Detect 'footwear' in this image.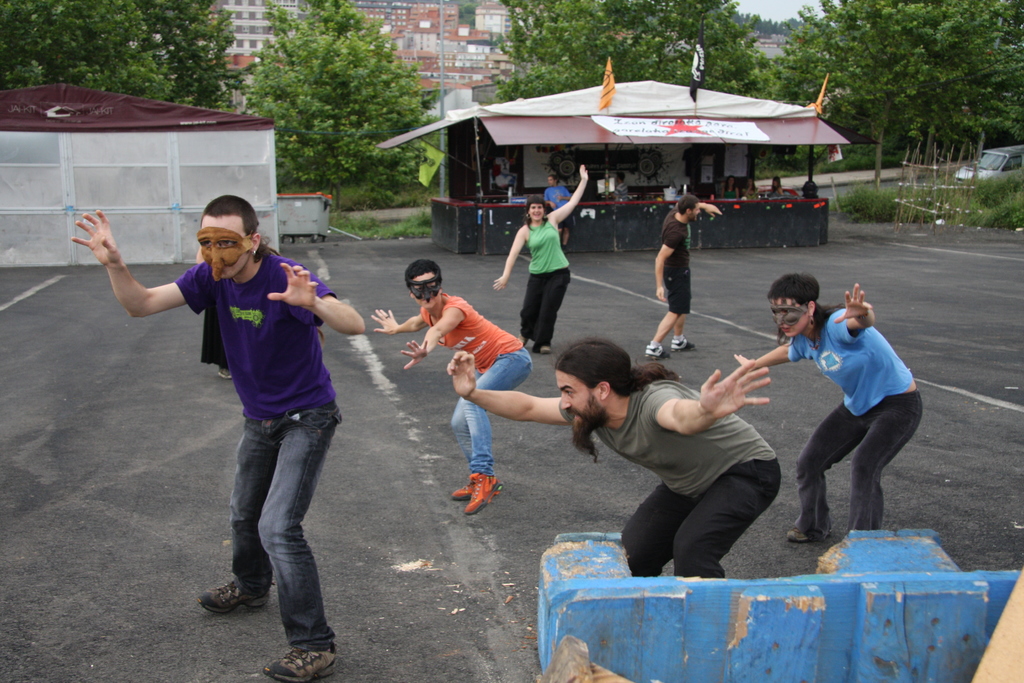
Detection: bbox=[542, 329, 557, 358].
